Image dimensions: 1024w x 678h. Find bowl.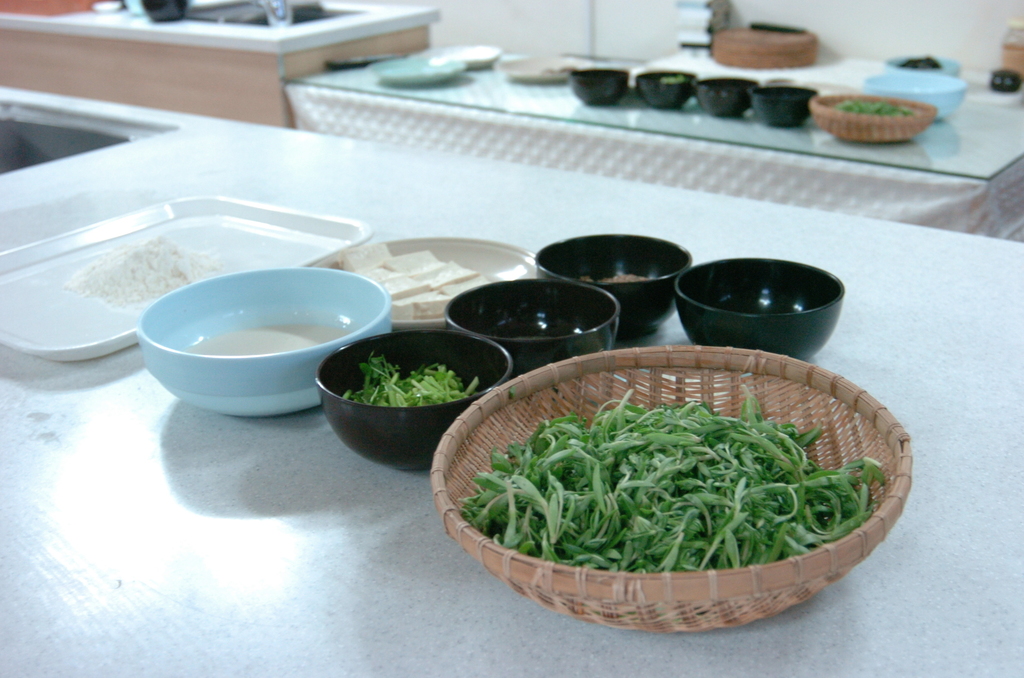
637, 72, 696, 109.
